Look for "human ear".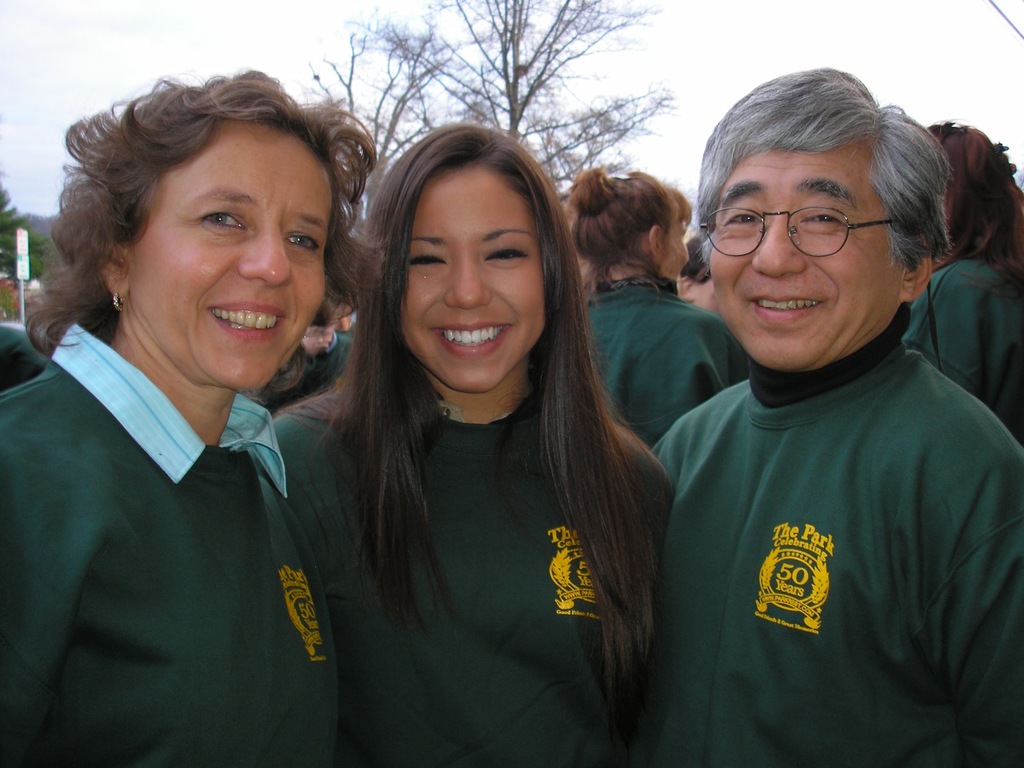
Found: box(97, 244, 128, 298).
